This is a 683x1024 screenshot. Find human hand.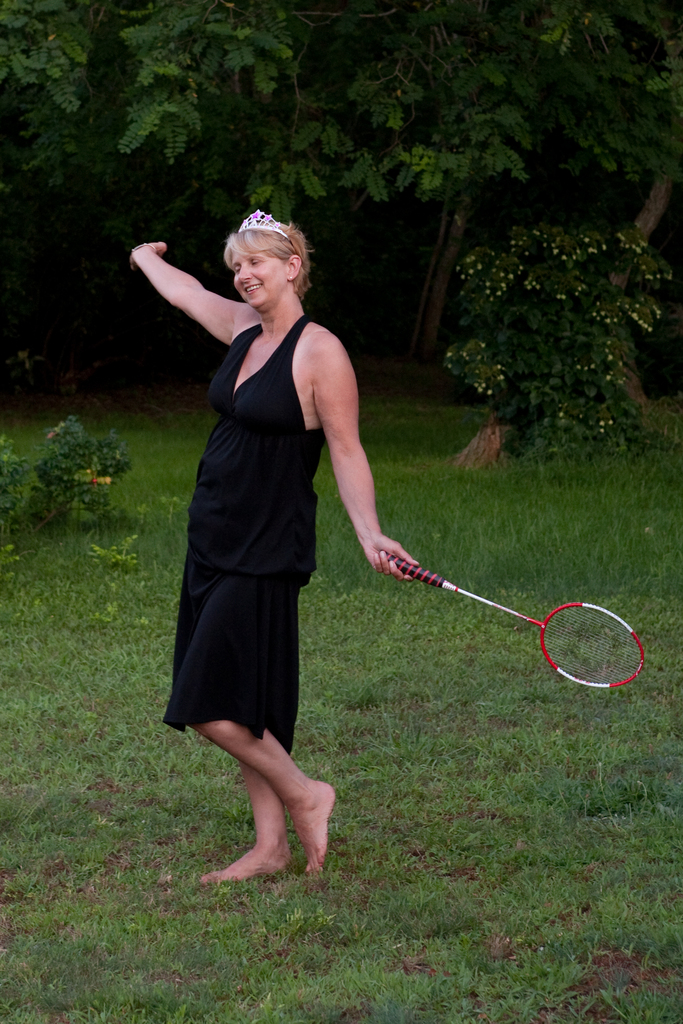
Bounding box: 129/241/167/274.
